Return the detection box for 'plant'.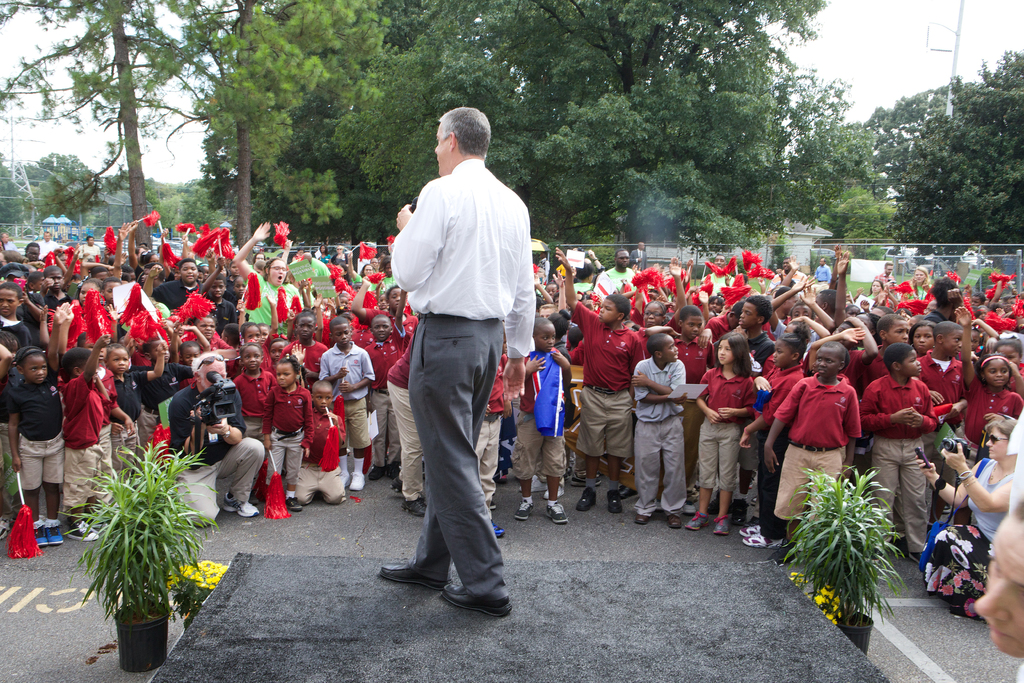
{"left": 783, "top": 567, "right": 844, "bottom": 630}.
